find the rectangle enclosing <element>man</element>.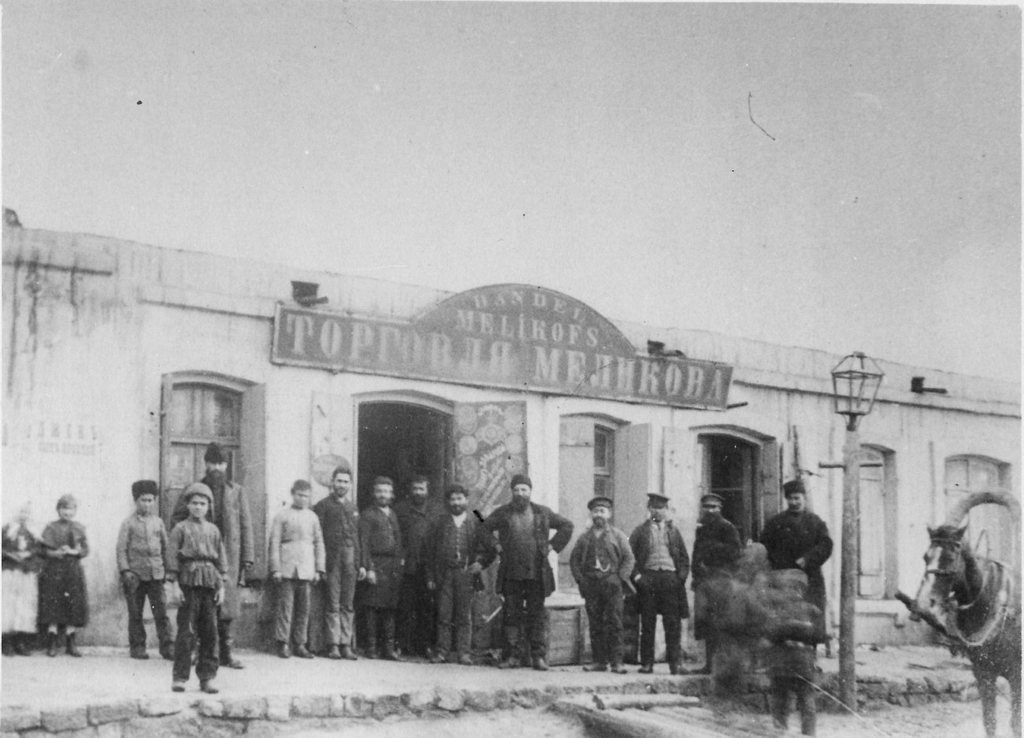
(x1=252, y1=489, x2=335, y2=672).
